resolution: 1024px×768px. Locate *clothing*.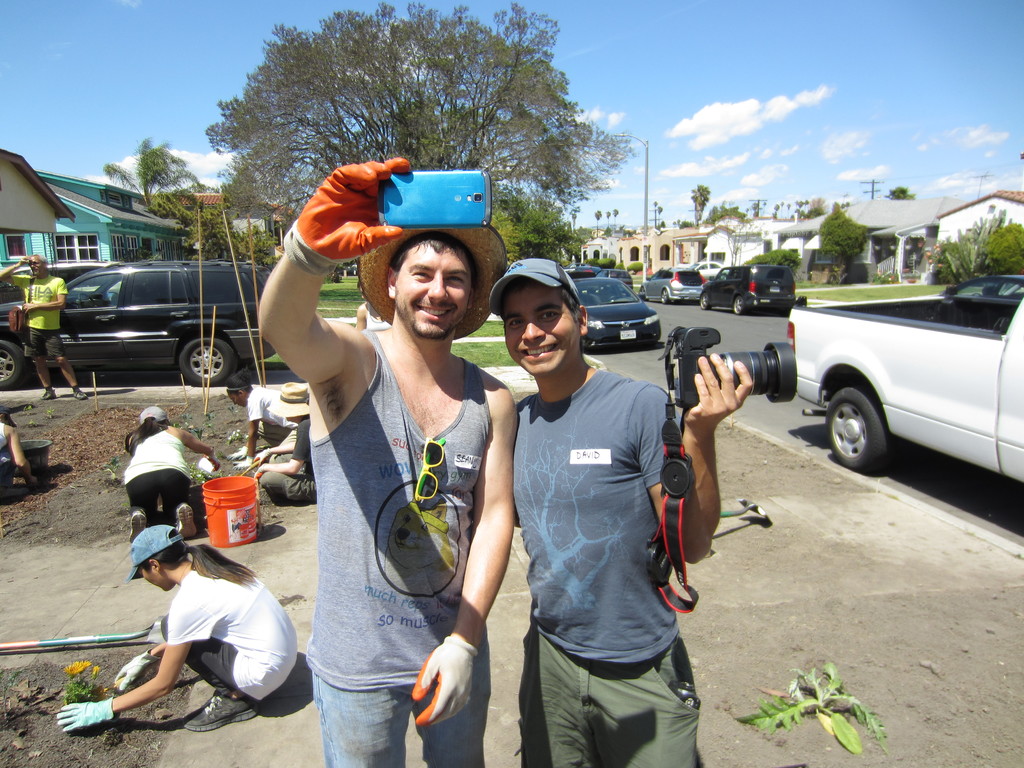
Rect(0, 452, 17, 485).
